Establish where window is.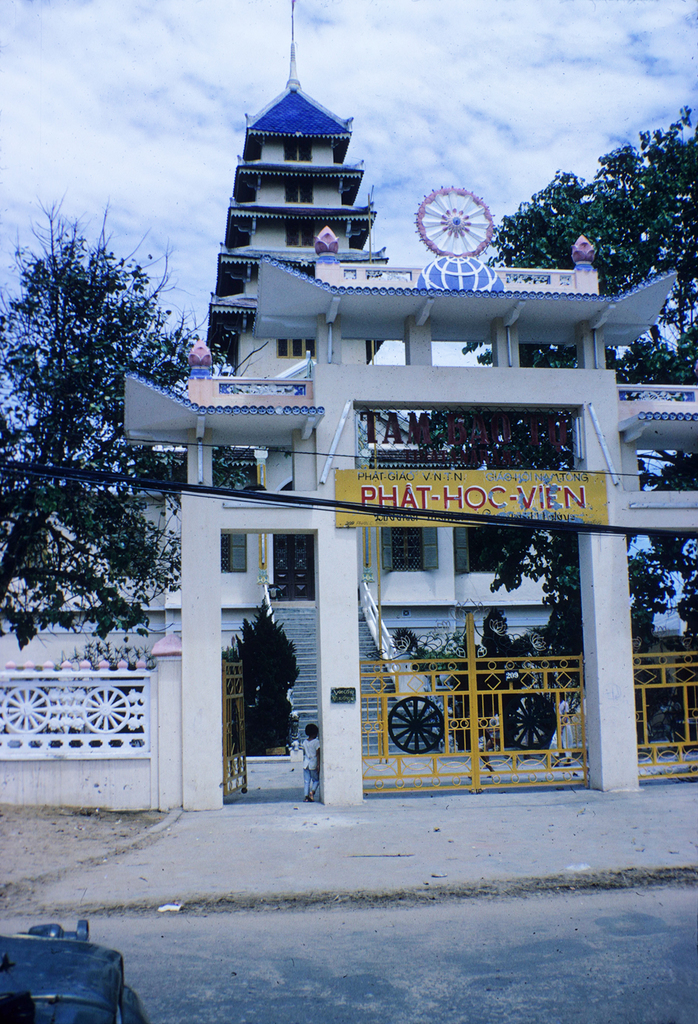
Established at [left=279, top=339, right=312, bottom=356].
